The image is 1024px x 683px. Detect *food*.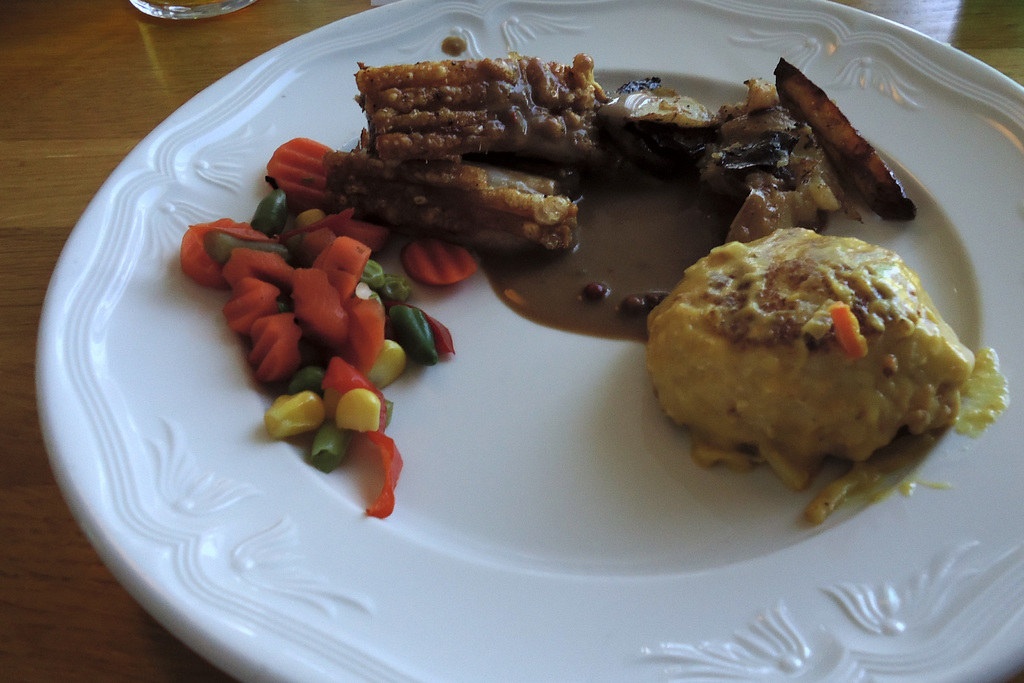
Detection: locate(179, 34, 919, 518).
